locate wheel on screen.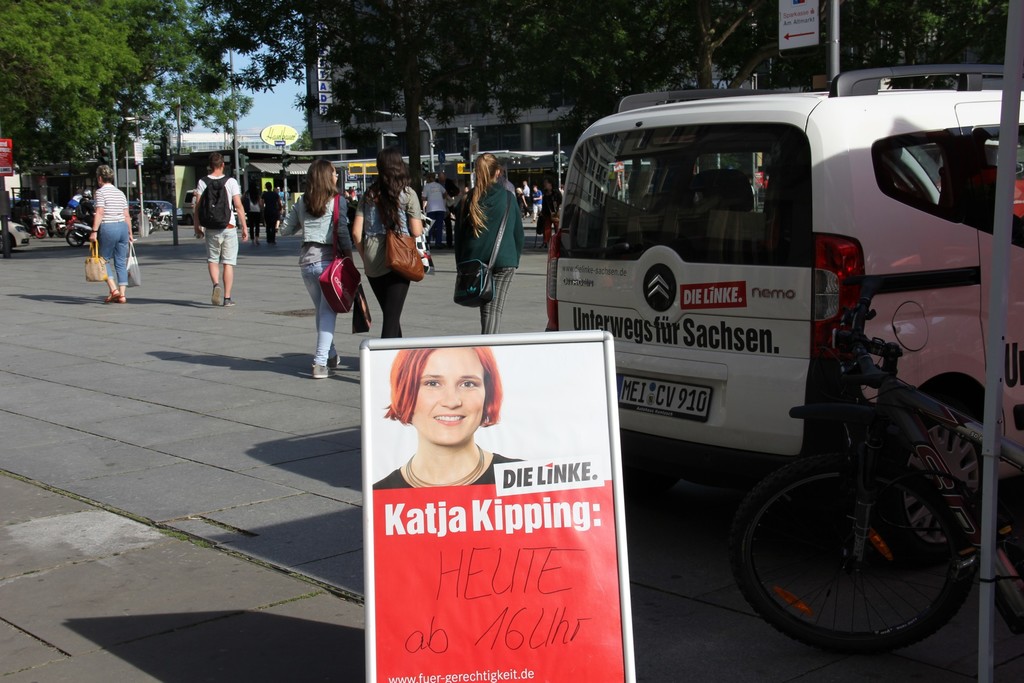
On screen at {"left": 730, "top": 454, "right": 984, "bottom": 653}.
